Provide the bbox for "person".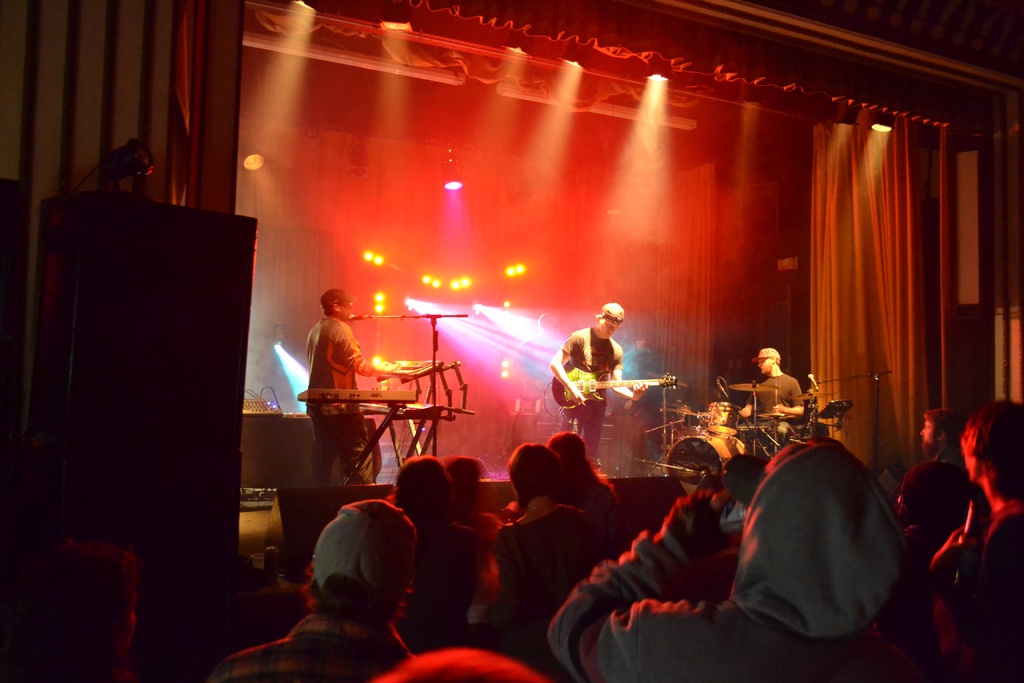
locate(740, 349, 806, 429).
